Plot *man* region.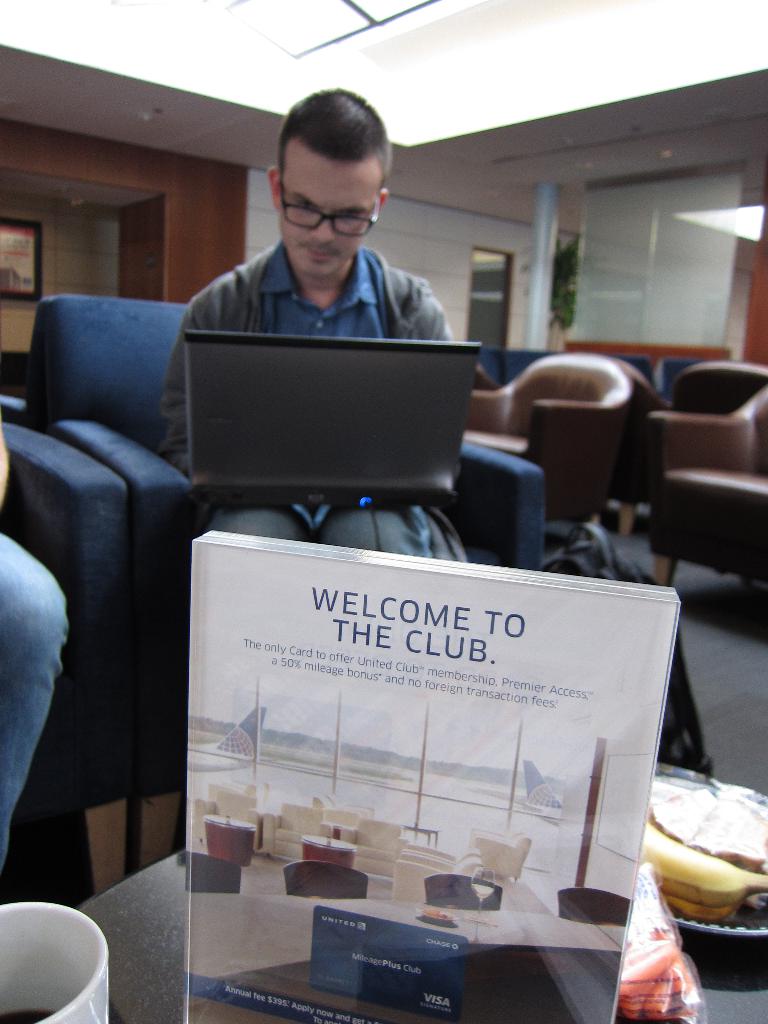
Plotted at <bbox>157, 84, 471, 562</bbox>.
